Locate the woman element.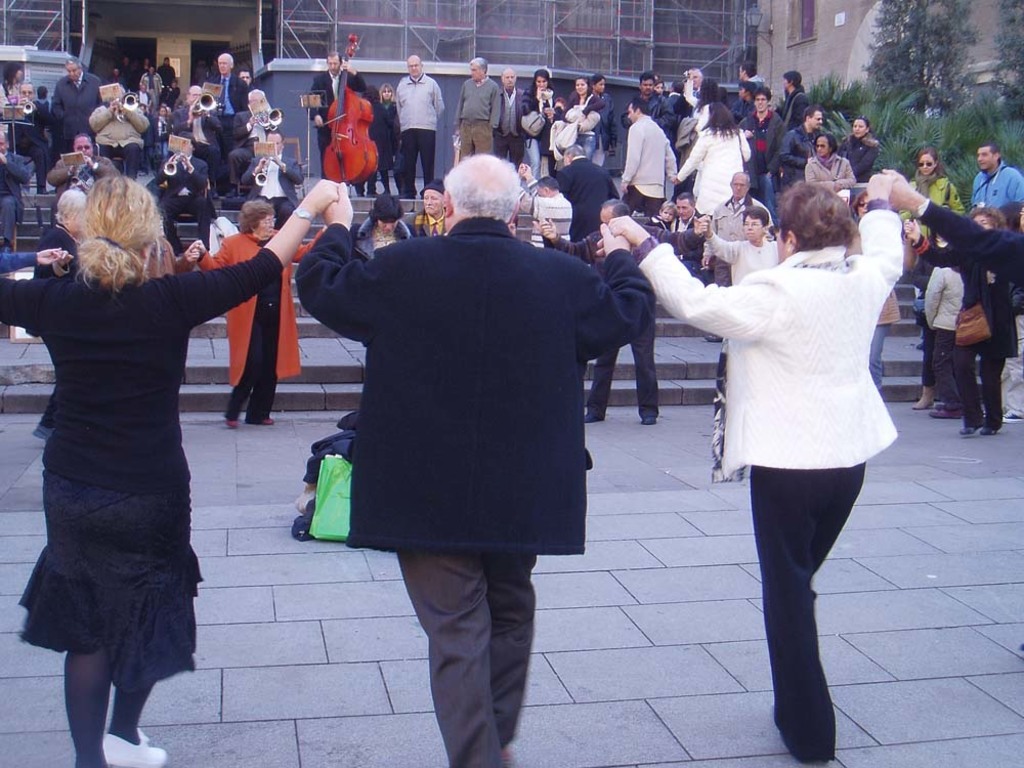
Element bbox: detection(590, 74, 614, 168).
